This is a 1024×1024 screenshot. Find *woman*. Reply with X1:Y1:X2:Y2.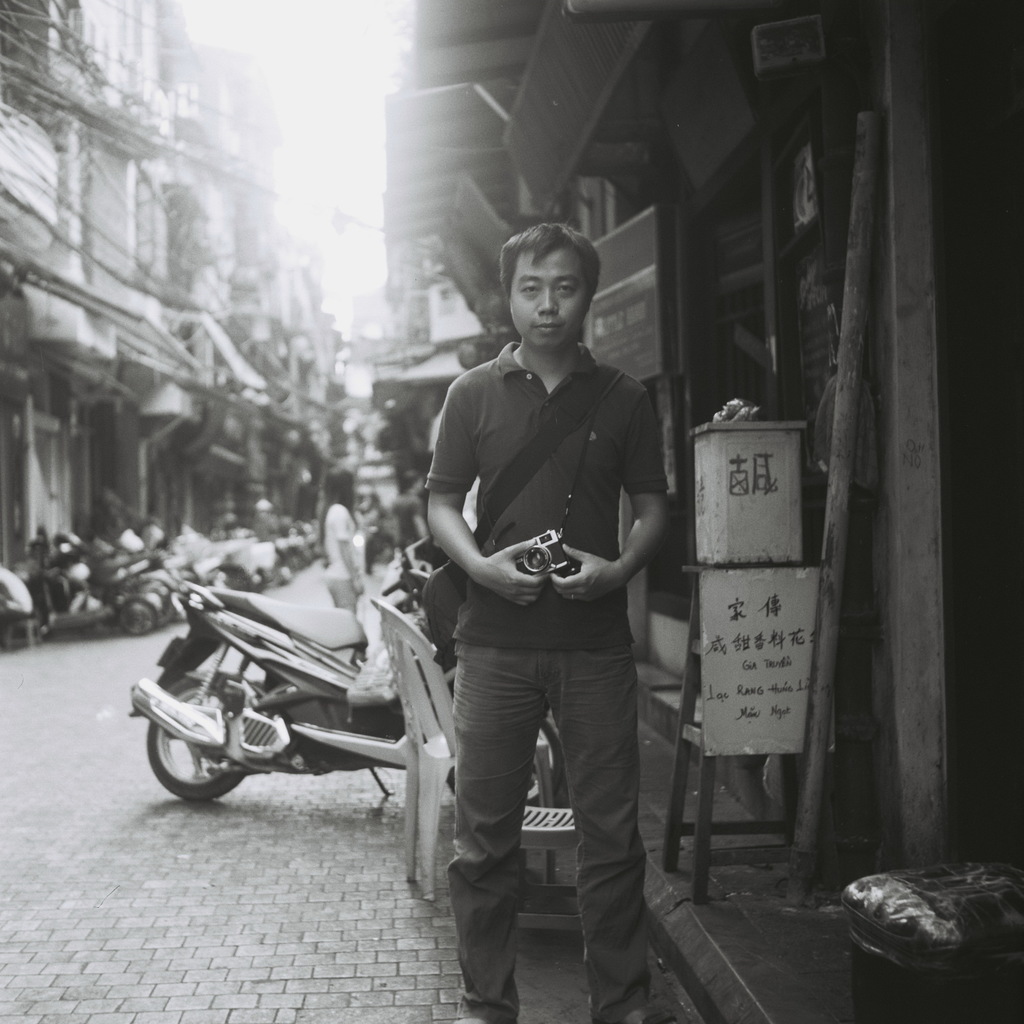
387:195:696:992.
